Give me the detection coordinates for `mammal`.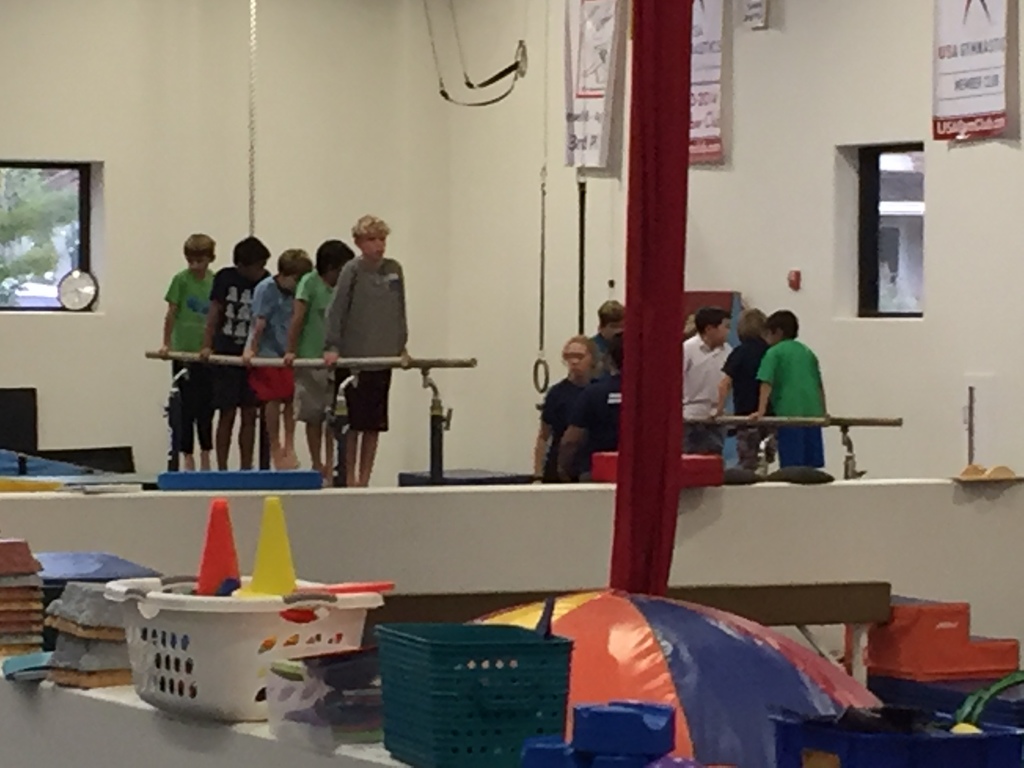
<box>285,236,353,484</box>.
